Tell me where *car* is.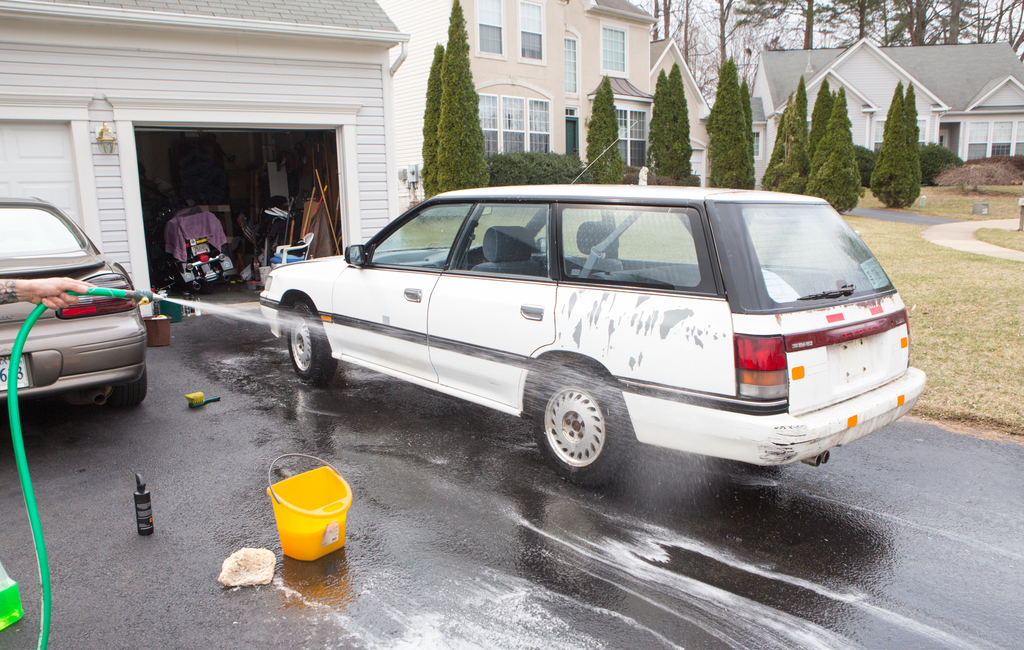
*car* is at (259, 123, 927, 492).
